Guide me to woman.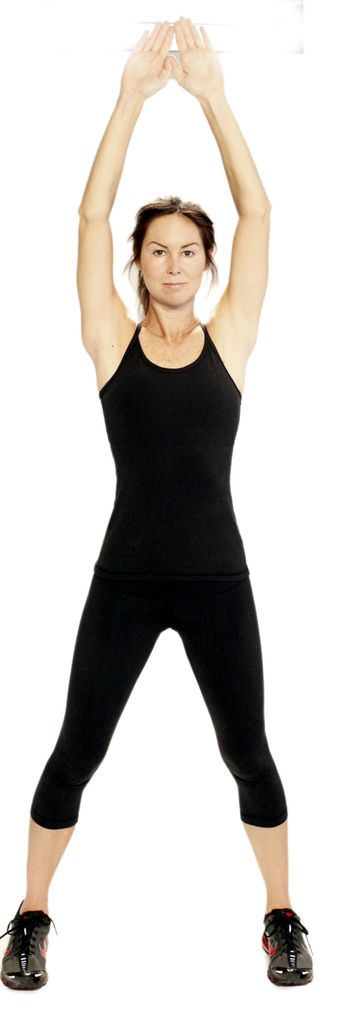
Guidance: 0 4 321 986.
